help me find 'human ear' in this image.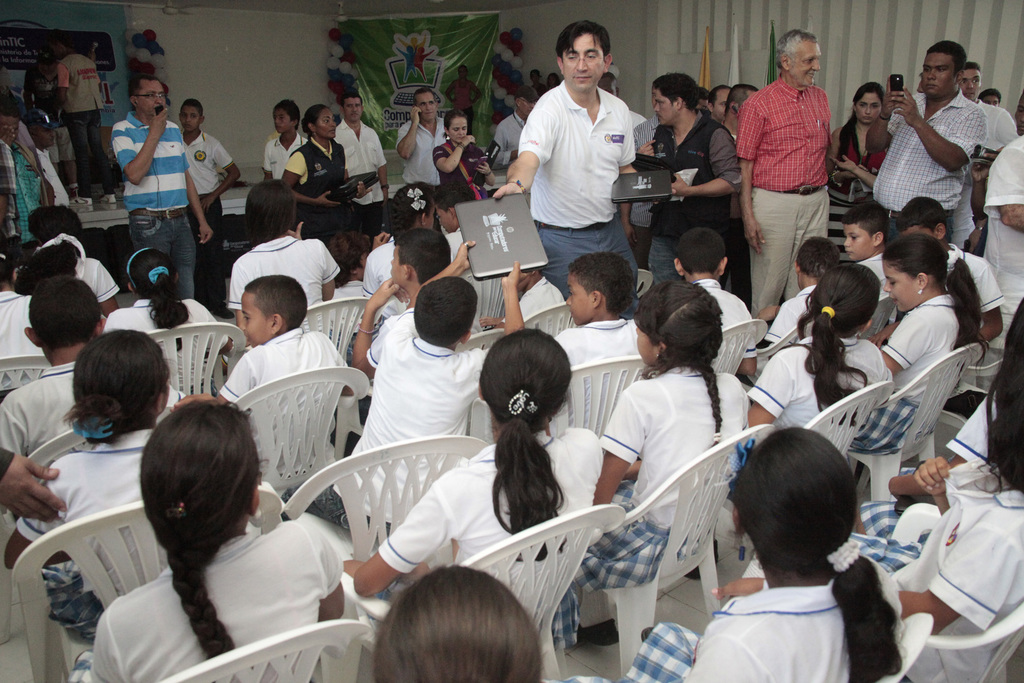
Found it: <bbox>675, 96, 682, 110</bbox>.
